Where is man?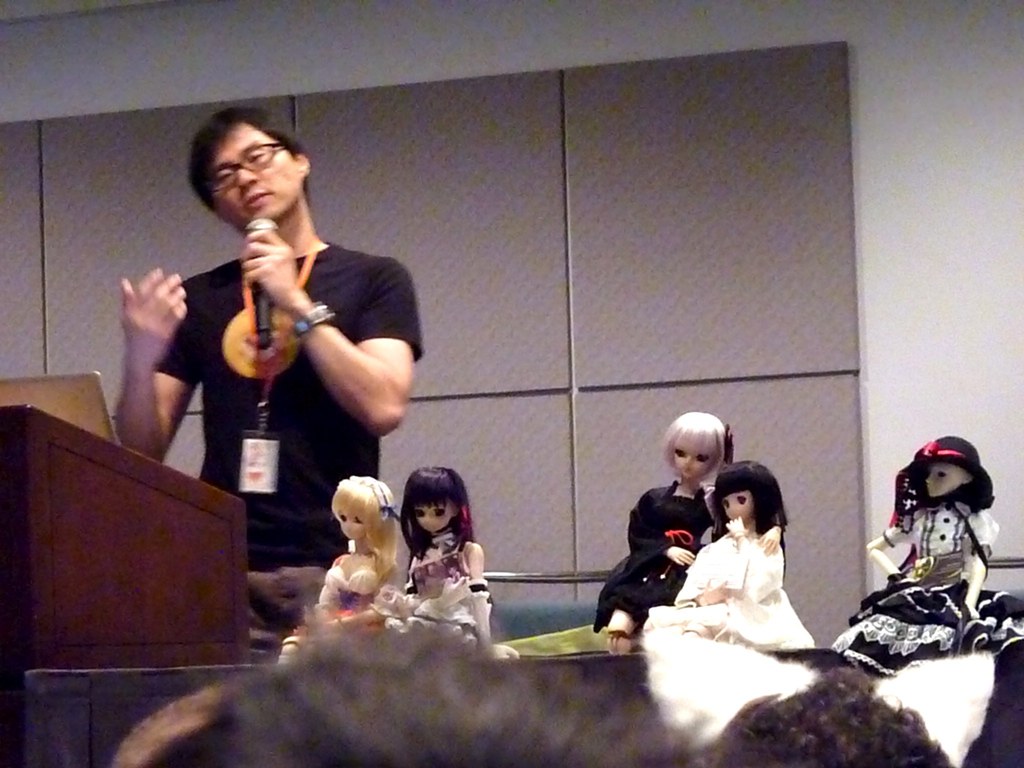
[107,116,383,575].
